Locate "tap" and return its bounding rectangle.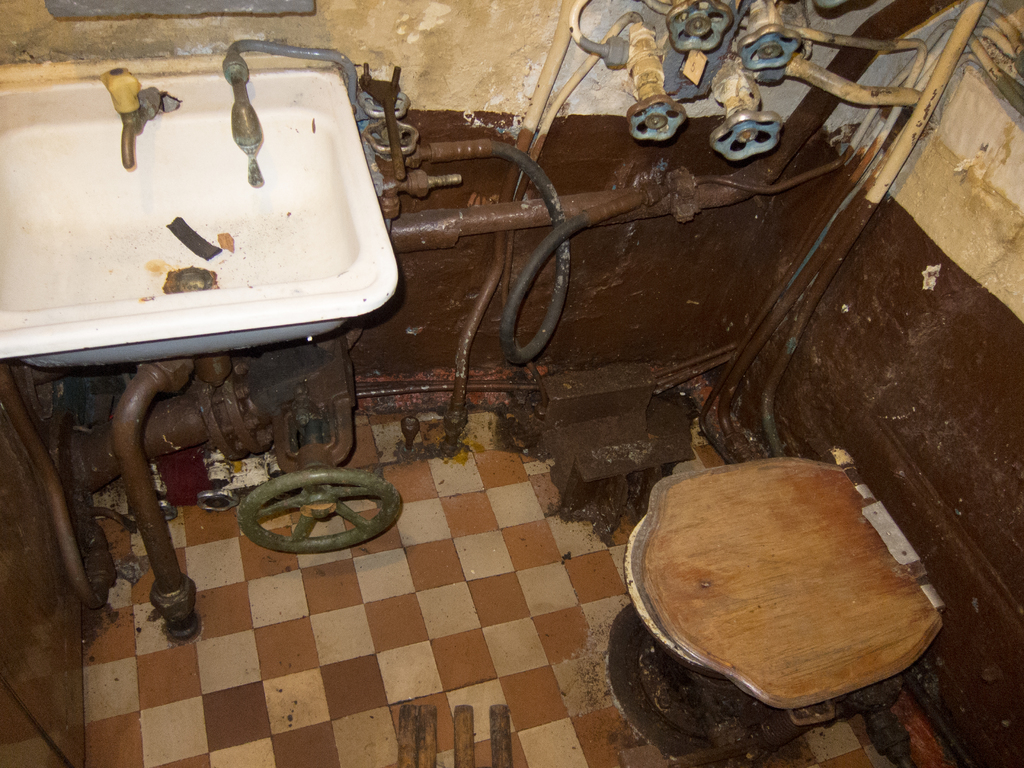
[left=99, top=64, right=142, bottom=168].
